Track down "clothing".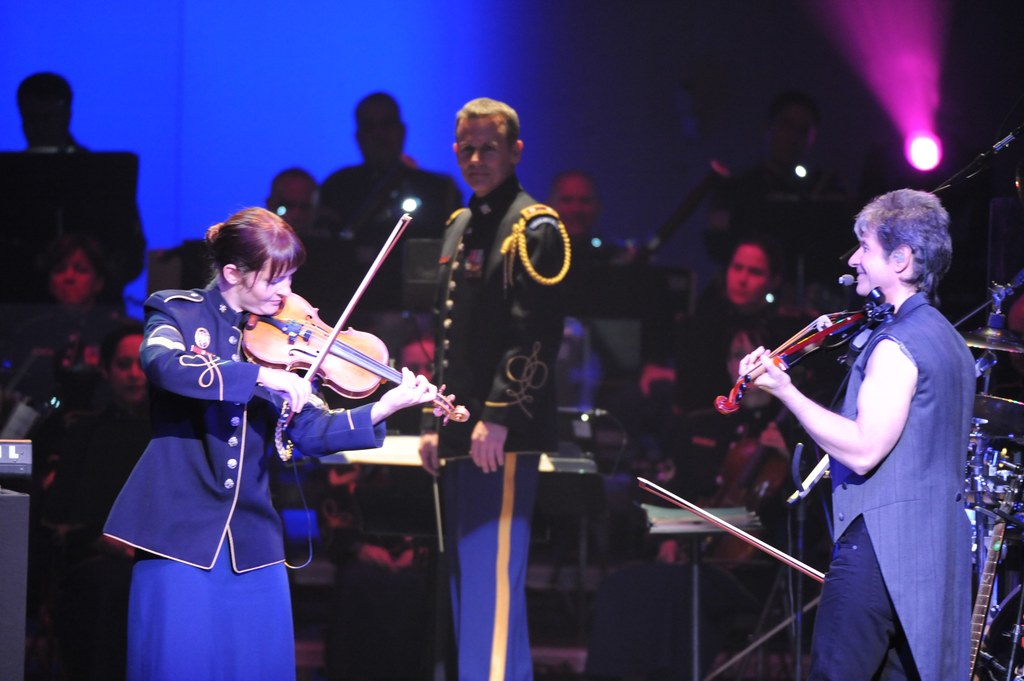
Tracked to 0 137 144 413.
